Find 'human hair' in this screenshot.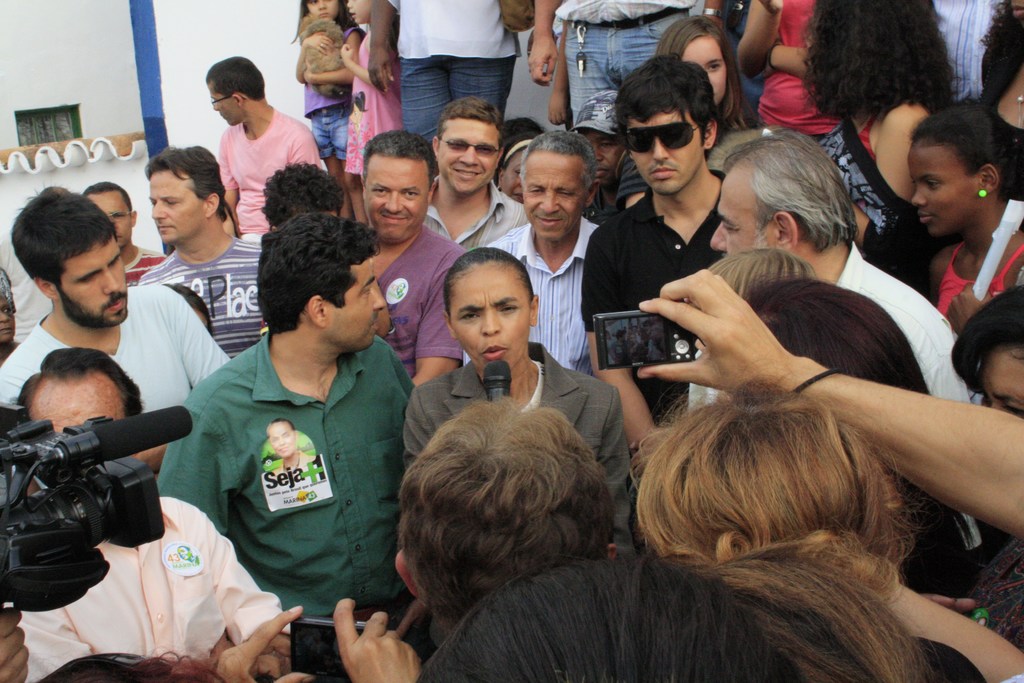
The bounding box for 'human hair' is (447, 247, 534, 313).
